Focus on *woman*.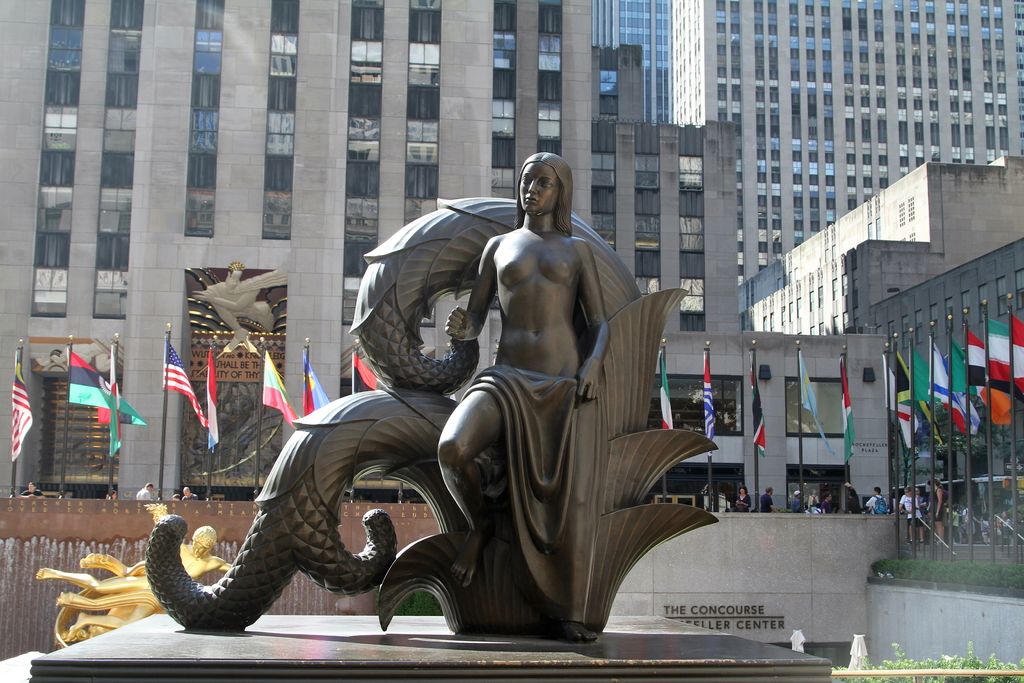
Focused at bbox=[806, 489, 820, 514].
